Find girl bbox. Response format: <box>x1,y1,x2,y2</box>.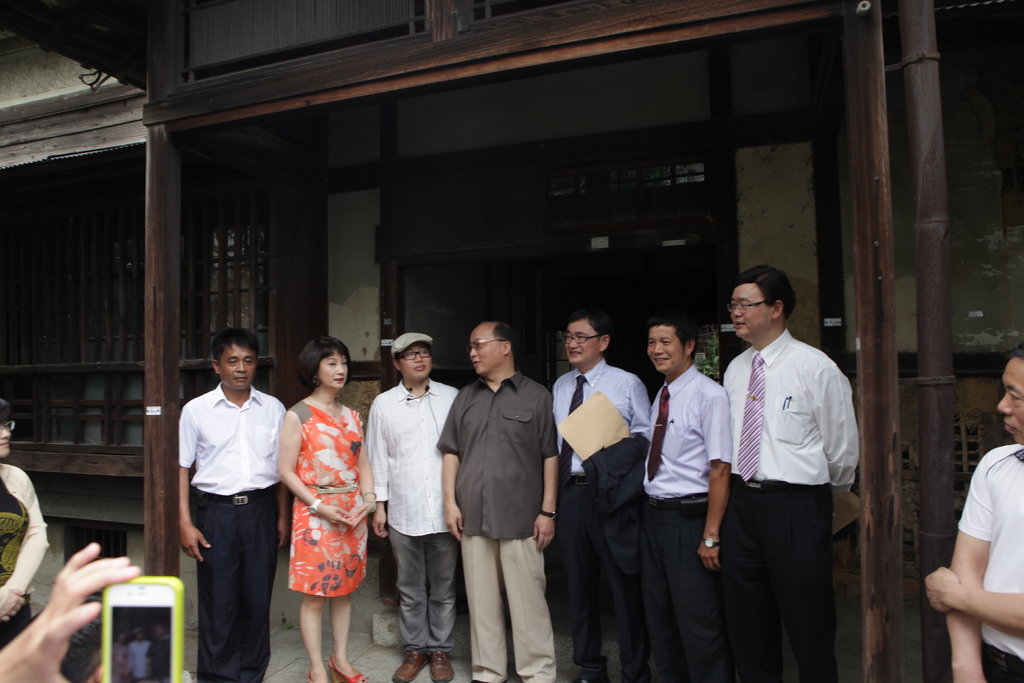
<box>277,334,378,682</box>.
